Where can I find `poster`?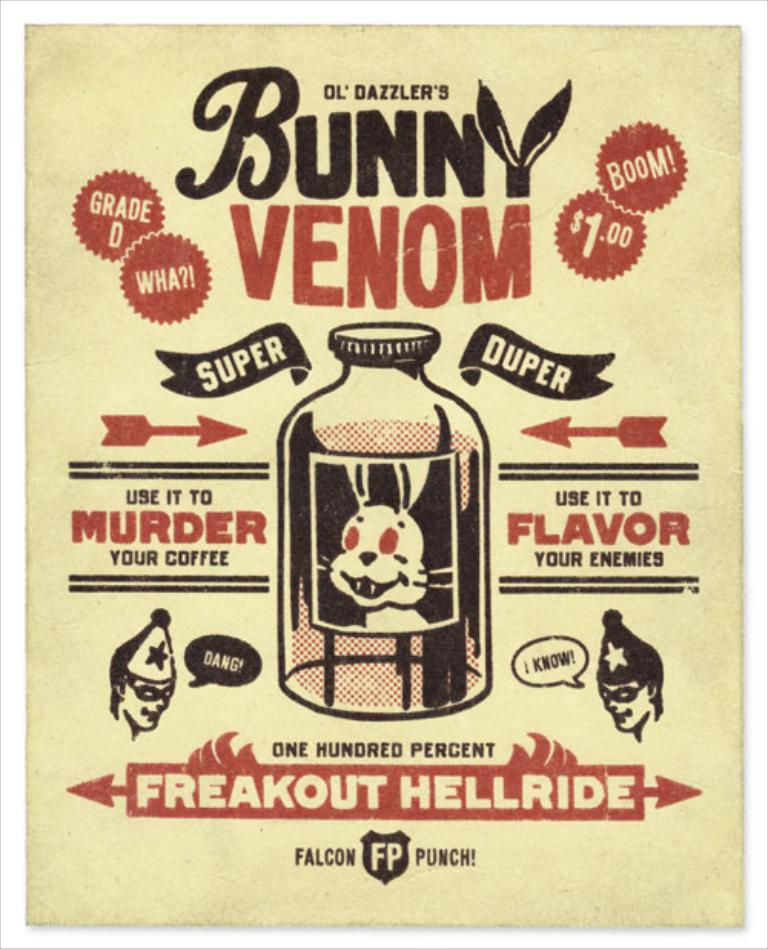
You can find it at 0,0,767,947.
